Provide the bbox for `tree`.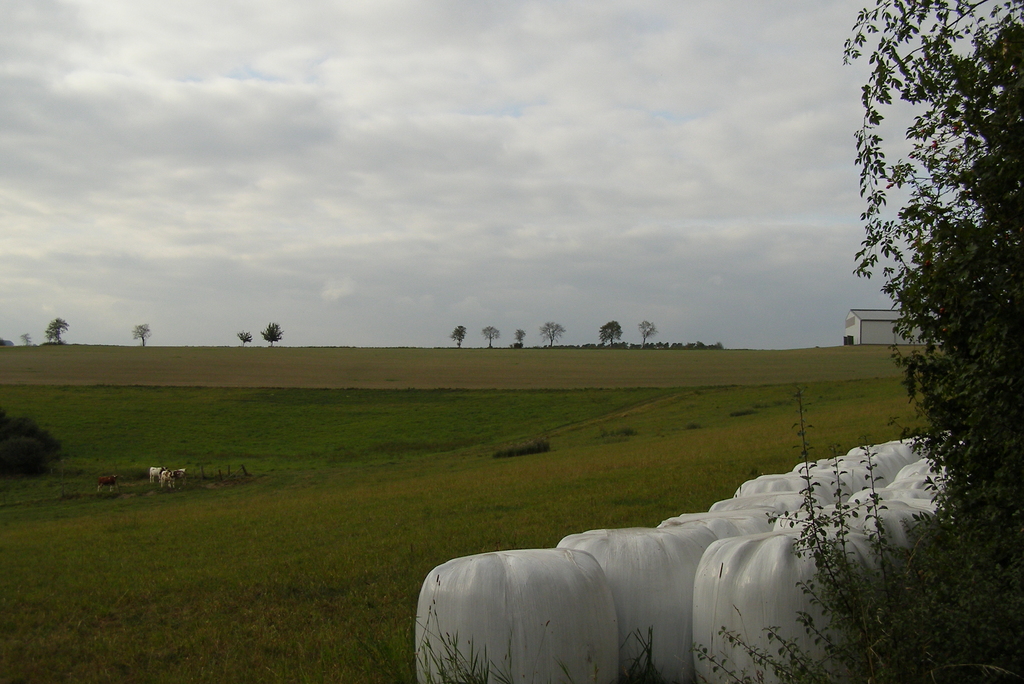
pyautogui.locateOnScreen(257, 316, 283, 346).
